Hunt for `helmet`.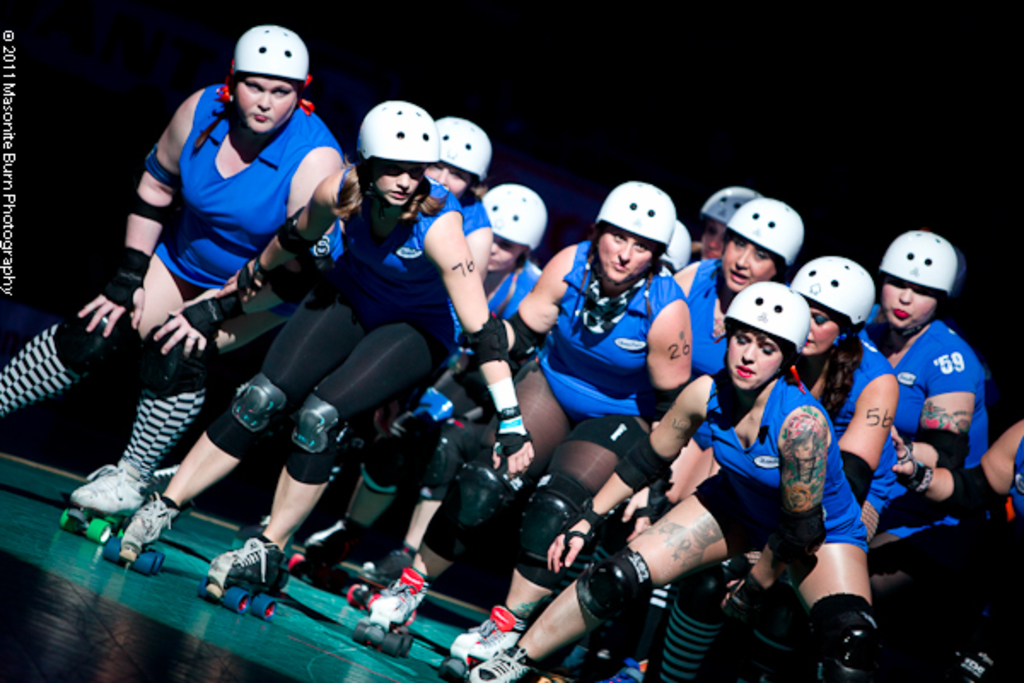
Hunted down at BBox(730, 196, 804, 273).
